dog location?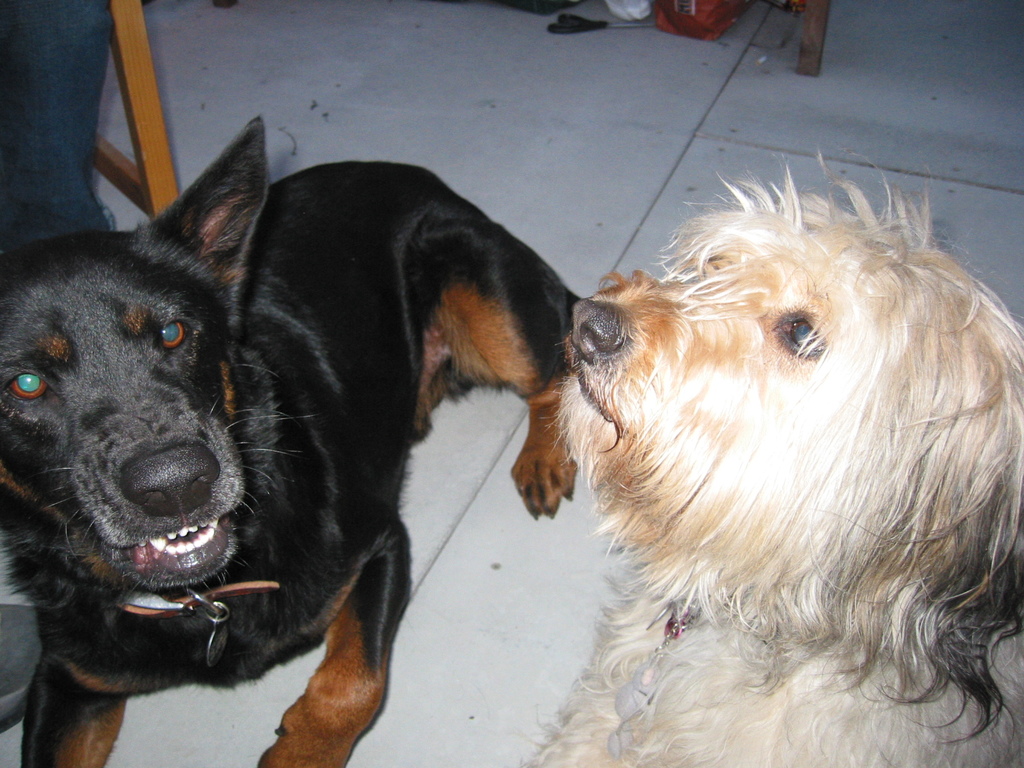
bbox=[0, 115, 582, 767]
